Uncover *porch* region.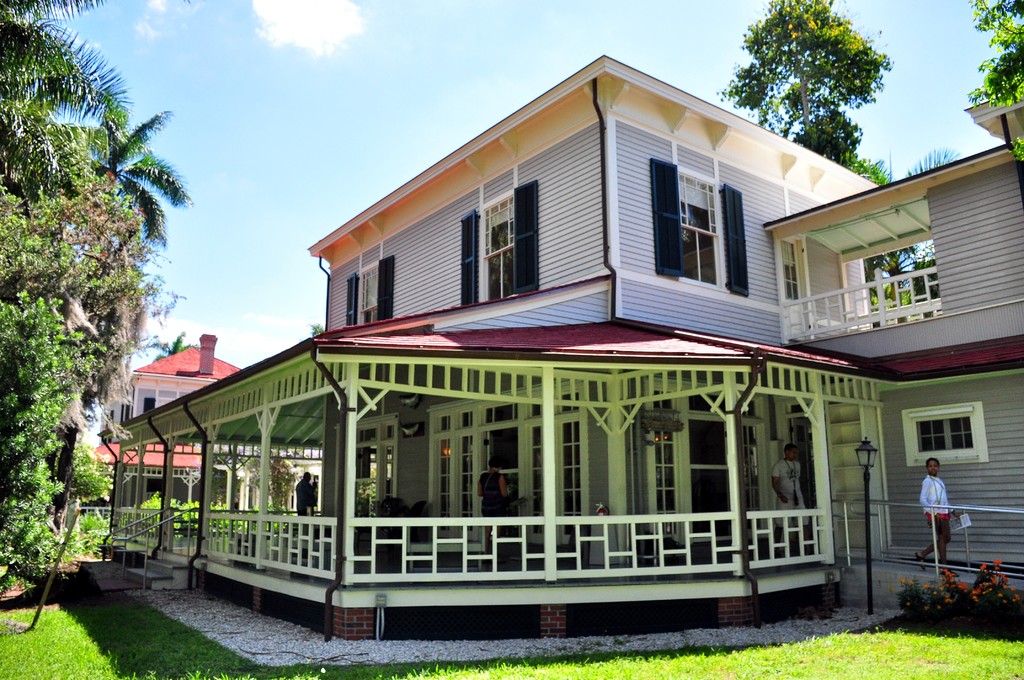
Uncovered: locate(116, 498, 825, 594).
